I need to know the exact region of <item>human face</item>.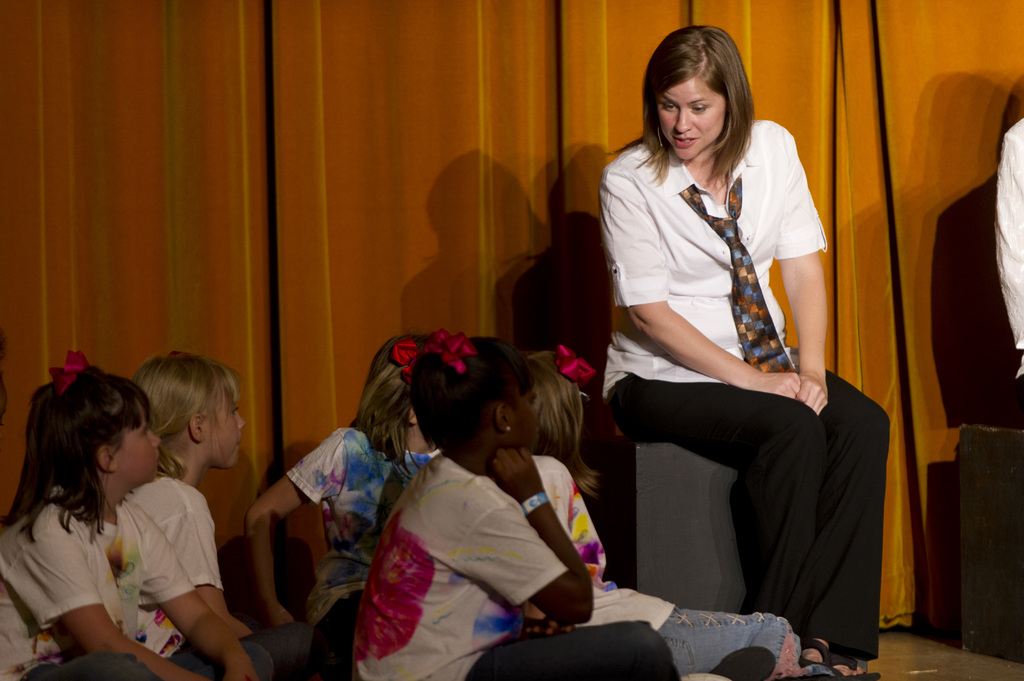
Region: l=118, t=403, r=162, b=484.
